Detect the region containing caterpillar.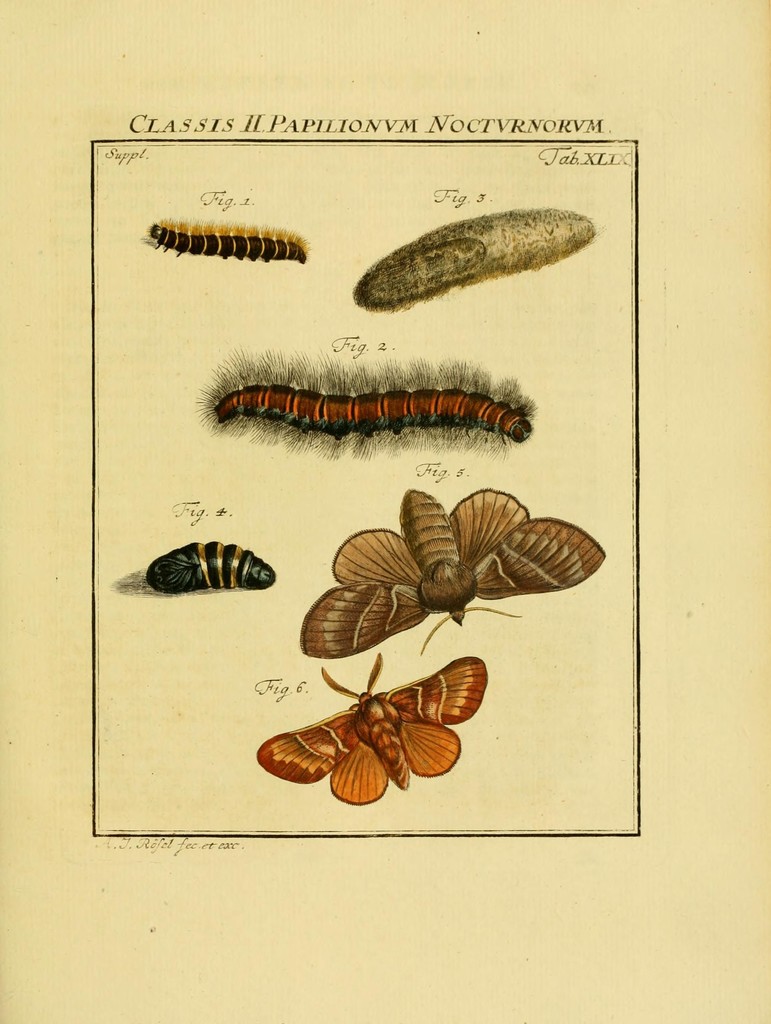
bbox(191, 342, 534, 456).
